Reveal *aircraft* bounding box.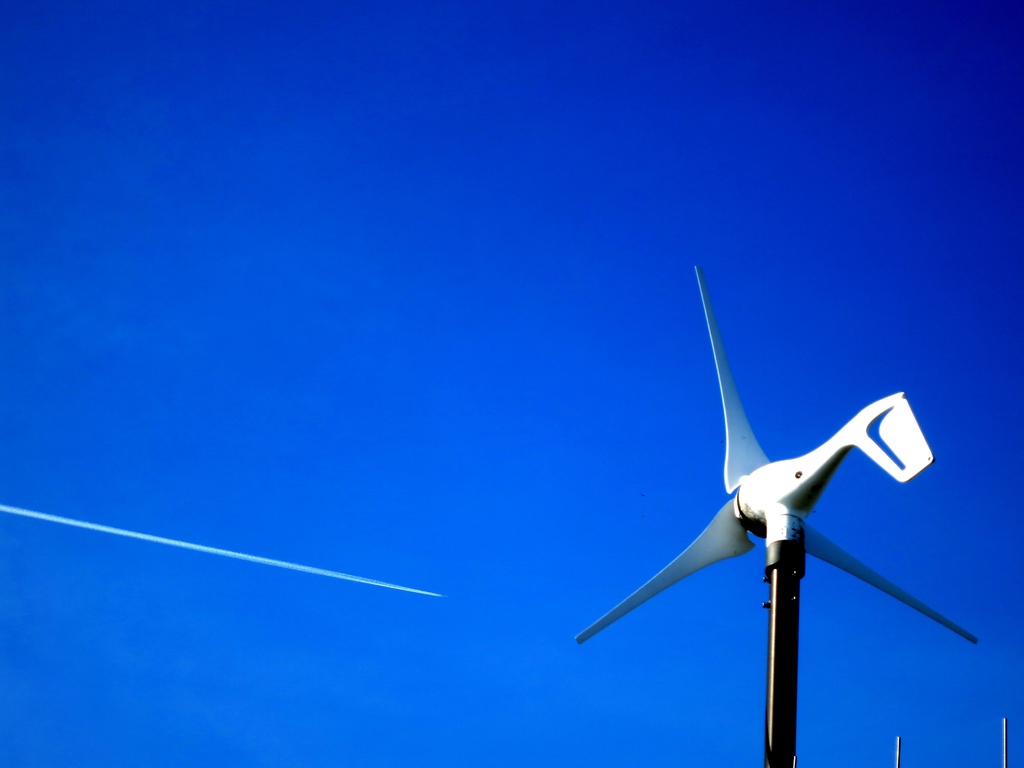
Revealed: rect(592, 237, 948, 708).
